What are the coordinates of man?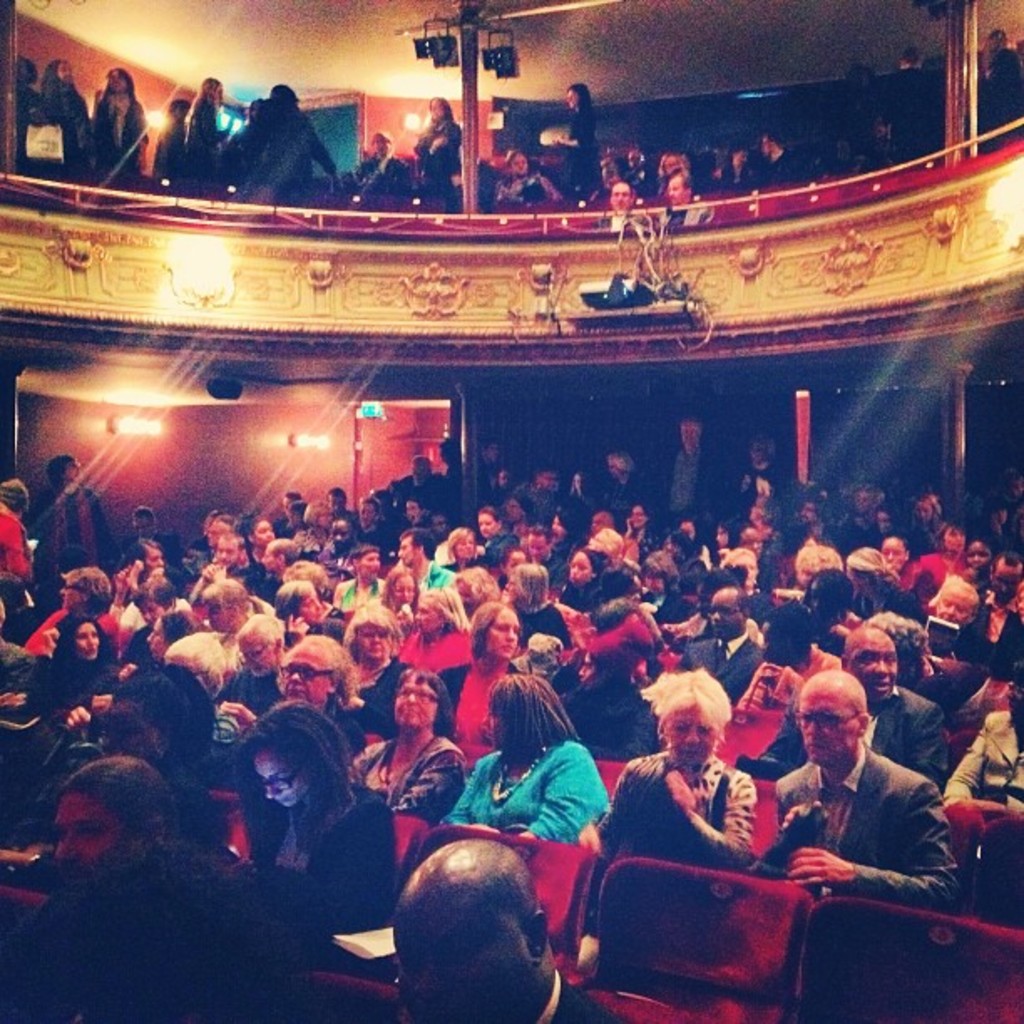
<region>882, 534, 910, 572</region>.
